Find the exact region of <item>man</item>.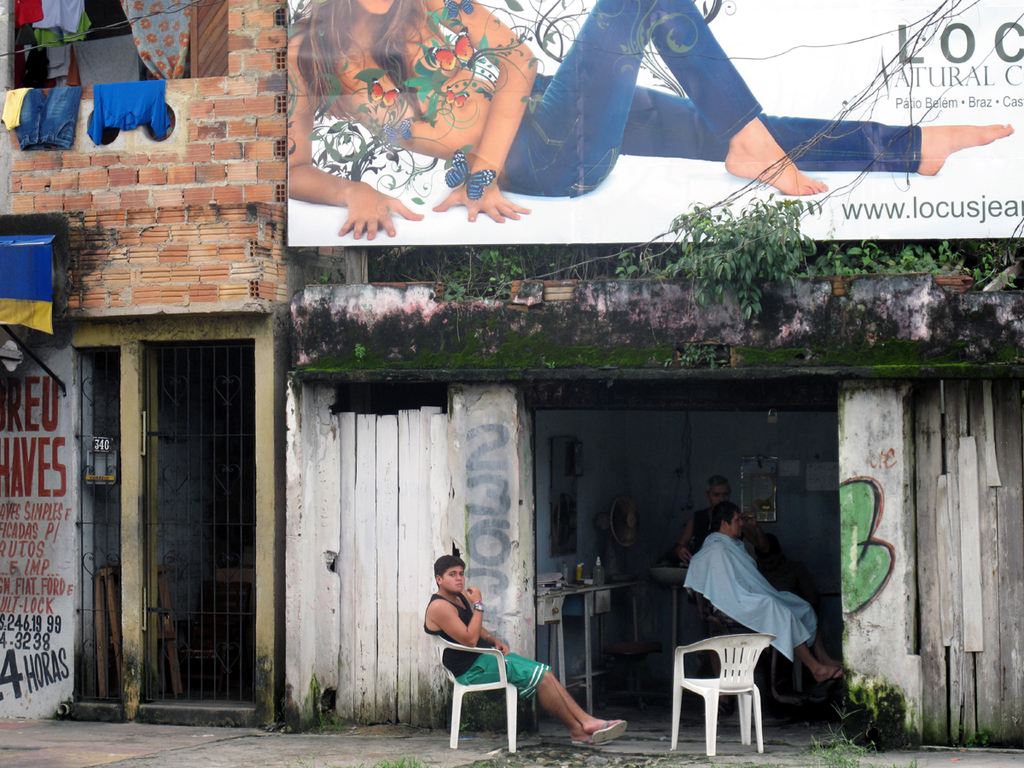
Exact region: {"left": 670, "top": 504, "right": 814, "bottom": 698}.
